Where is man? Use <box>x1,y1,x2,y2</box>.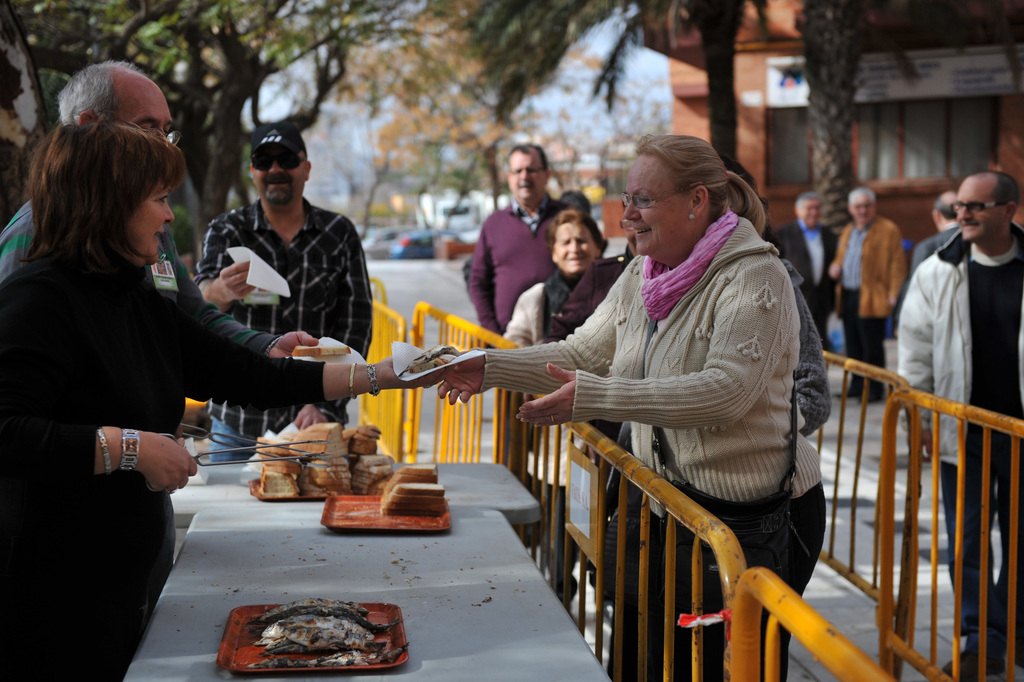
<box>913,192,961,271</box>.
